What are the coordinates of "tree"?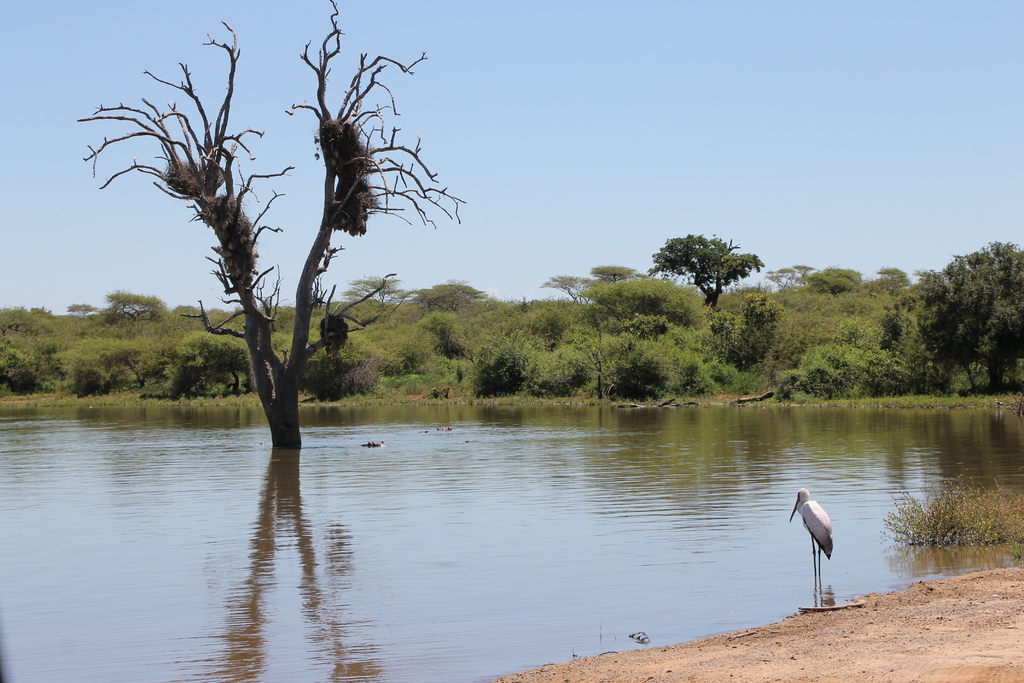
bbox=(3, 281, 260, 420).
